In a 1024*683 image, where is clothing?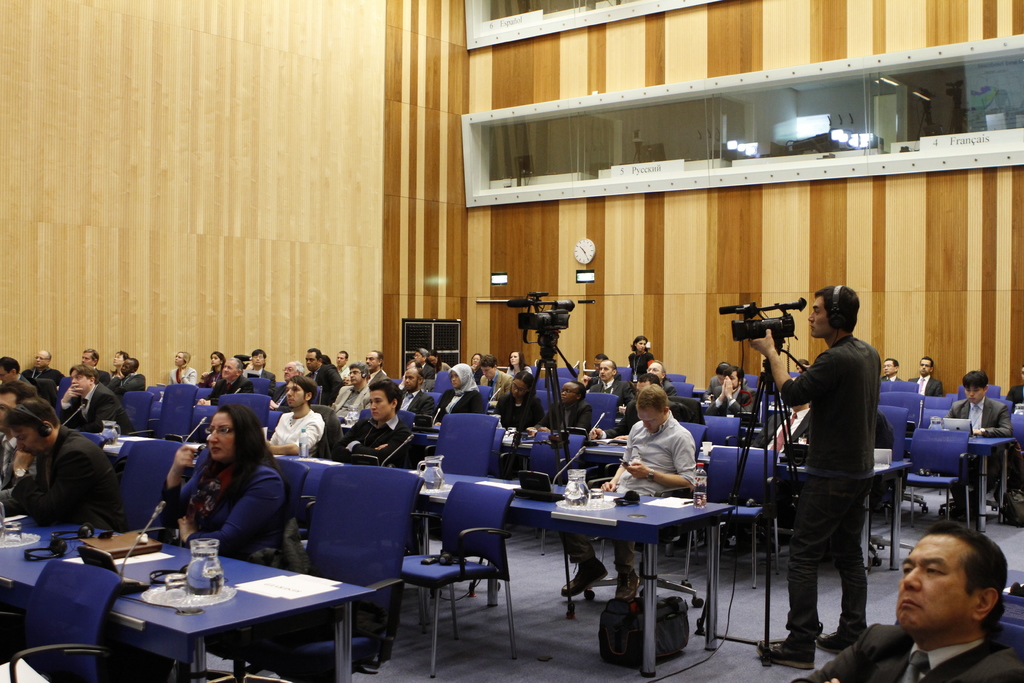
(270,383,291,411).
